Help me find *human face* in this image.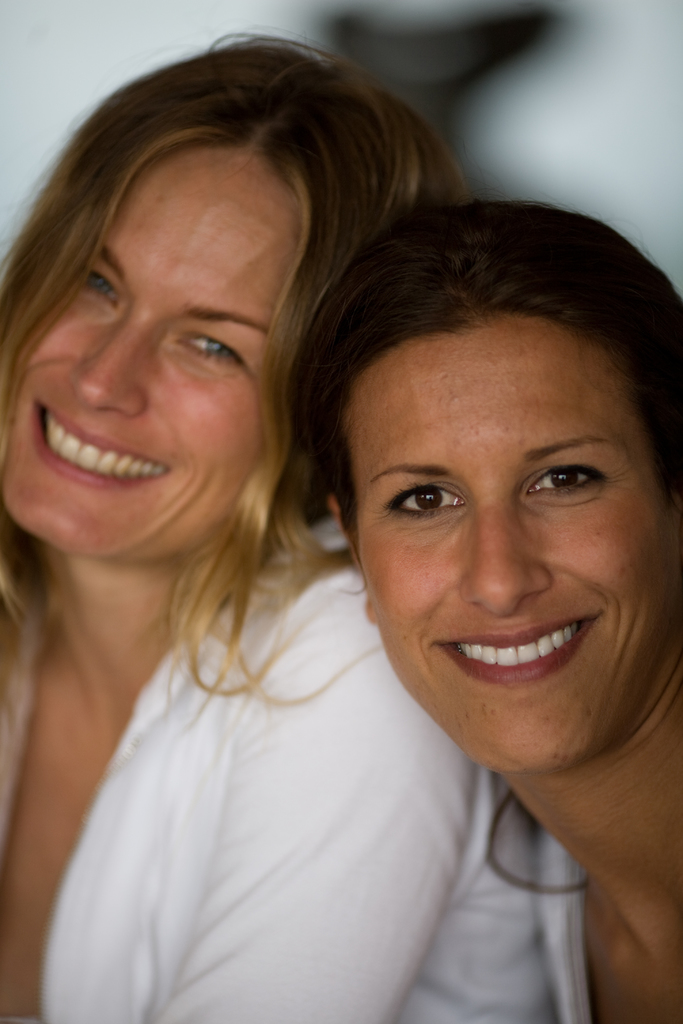
Found it: {"left": 0, "top": 127, "right": 324, "bottom": 574}.
